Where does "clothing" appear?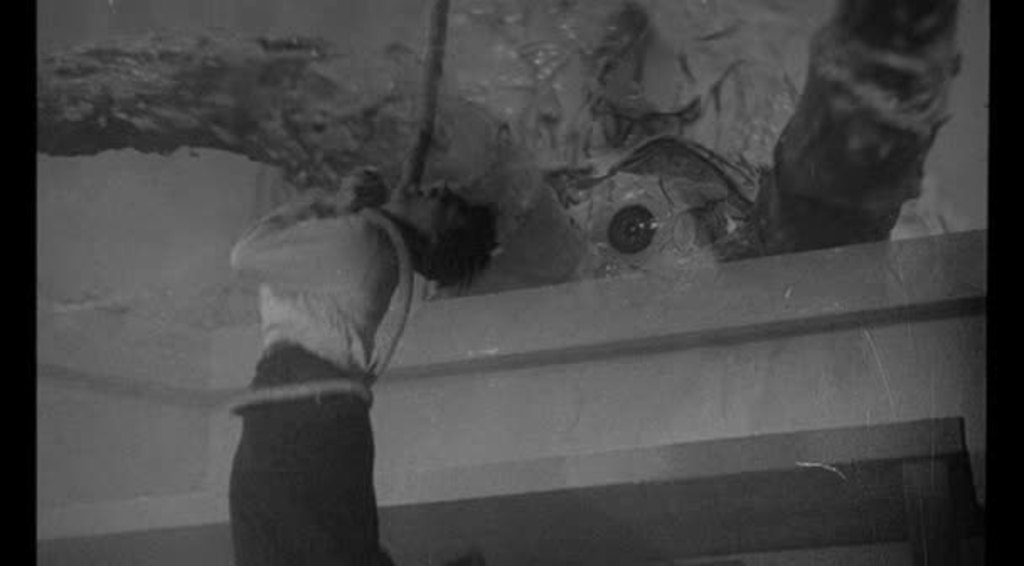
Appears at 231:211:394:564.
